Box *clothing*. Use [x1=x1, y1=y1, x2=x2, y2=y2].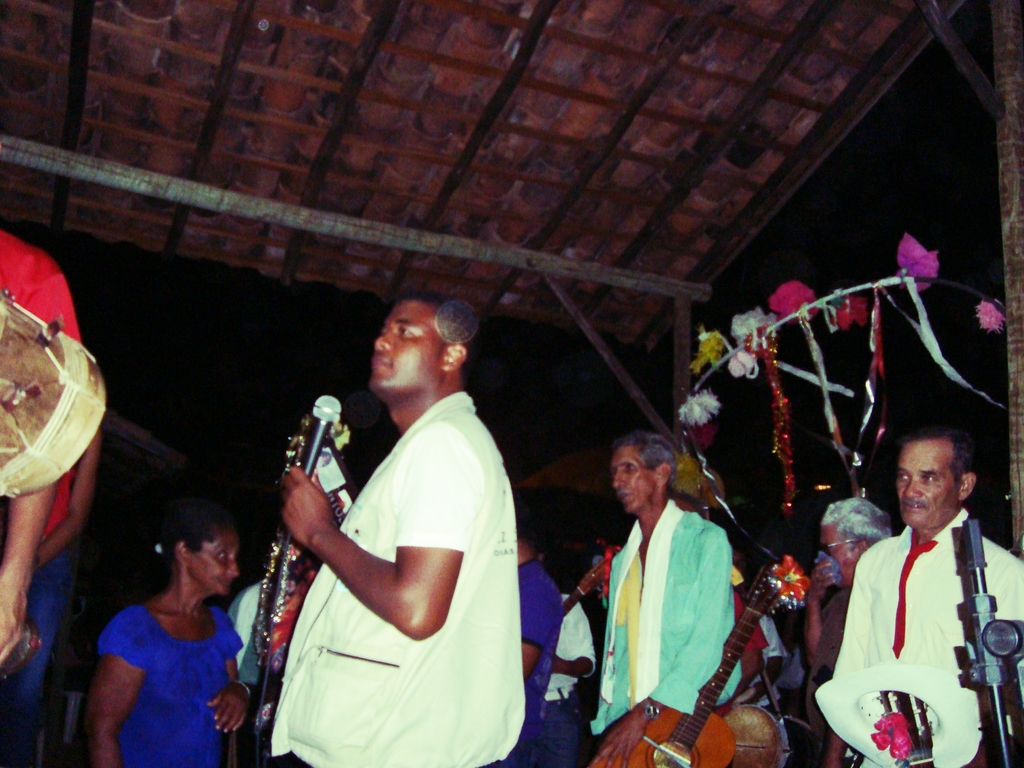
[x1=234, y1=563, x2=291, y2=703].
